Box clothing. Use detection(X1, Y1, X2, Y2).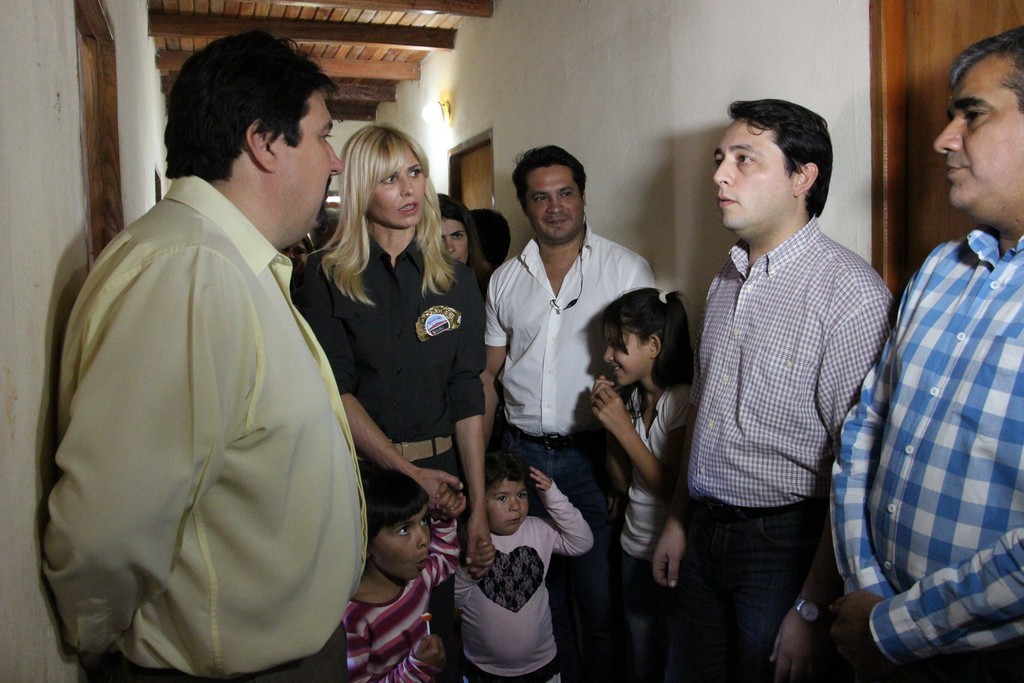
detection(449, 479, 590, 682).
